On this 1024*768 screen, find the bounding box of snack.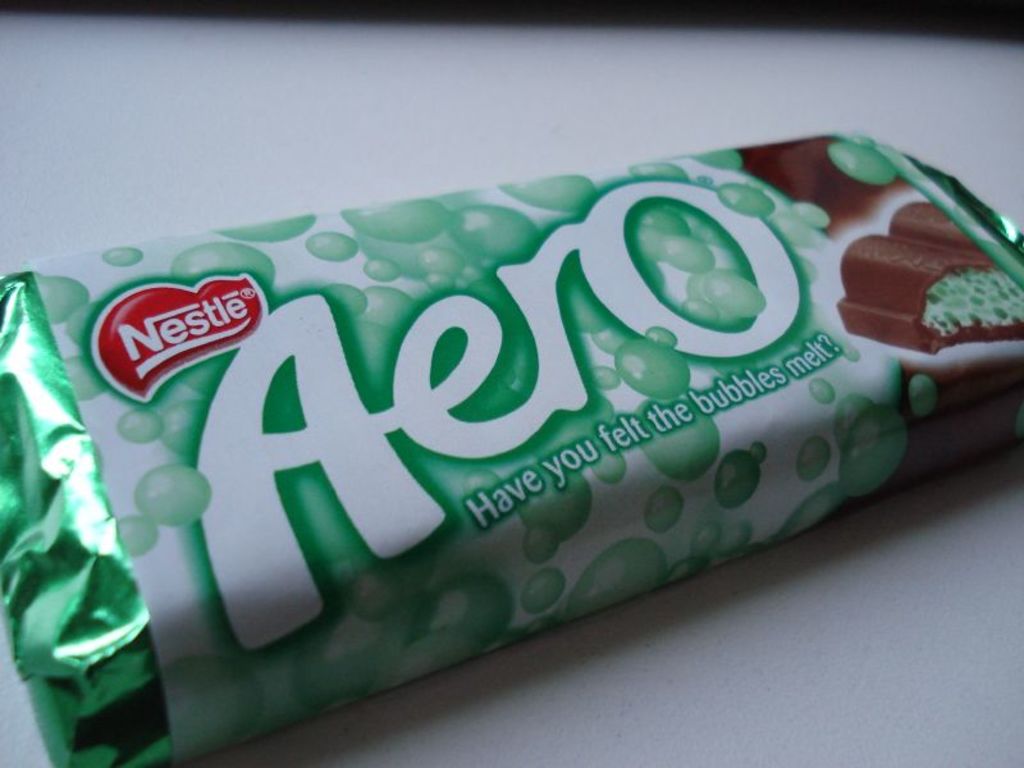
Bounding box: locate(59, 152, 997, 724).
